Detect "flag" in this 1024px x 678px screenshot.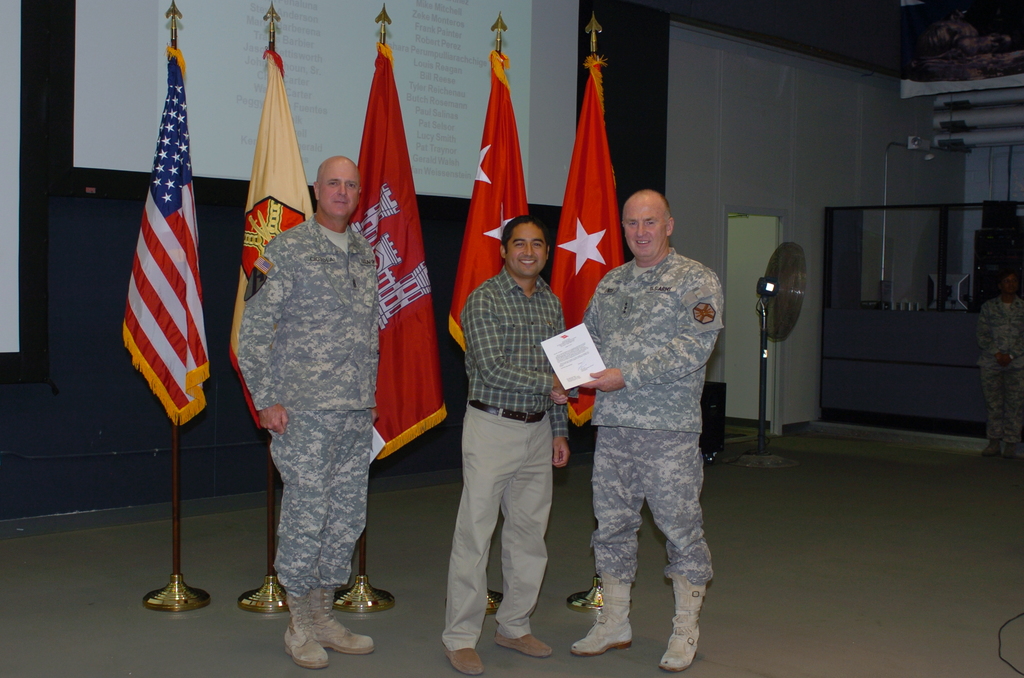
Detection: 440:45:543:356.
